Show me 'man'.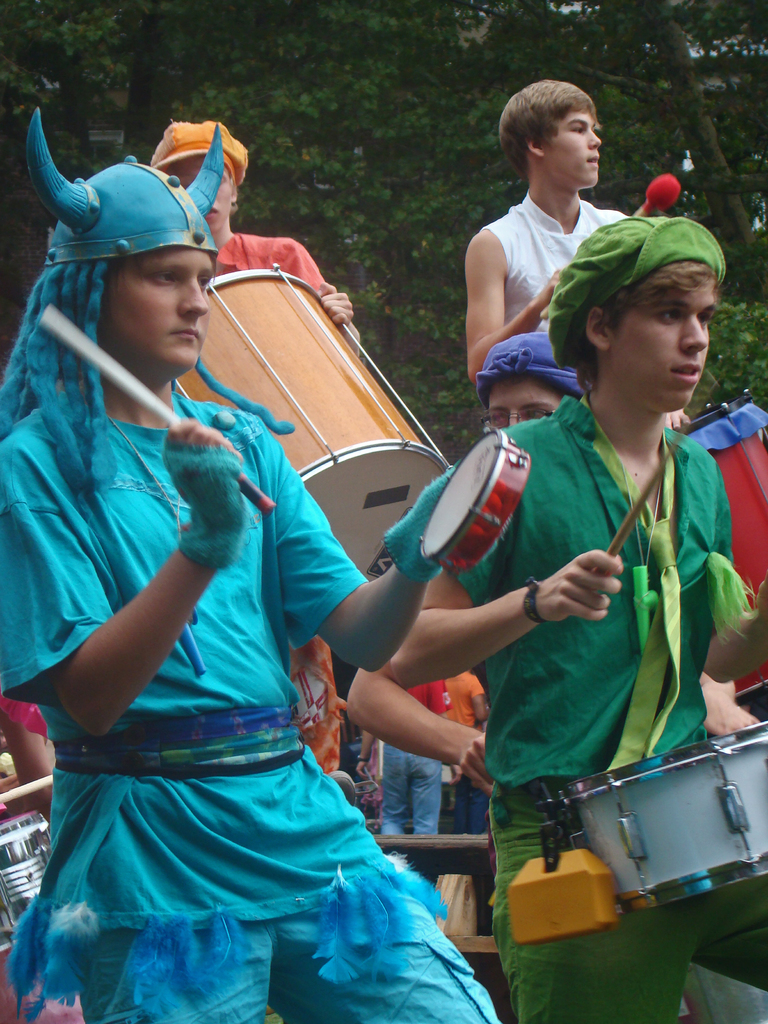
'man' is here: left=143, top=118, right=362, bottom=774.
